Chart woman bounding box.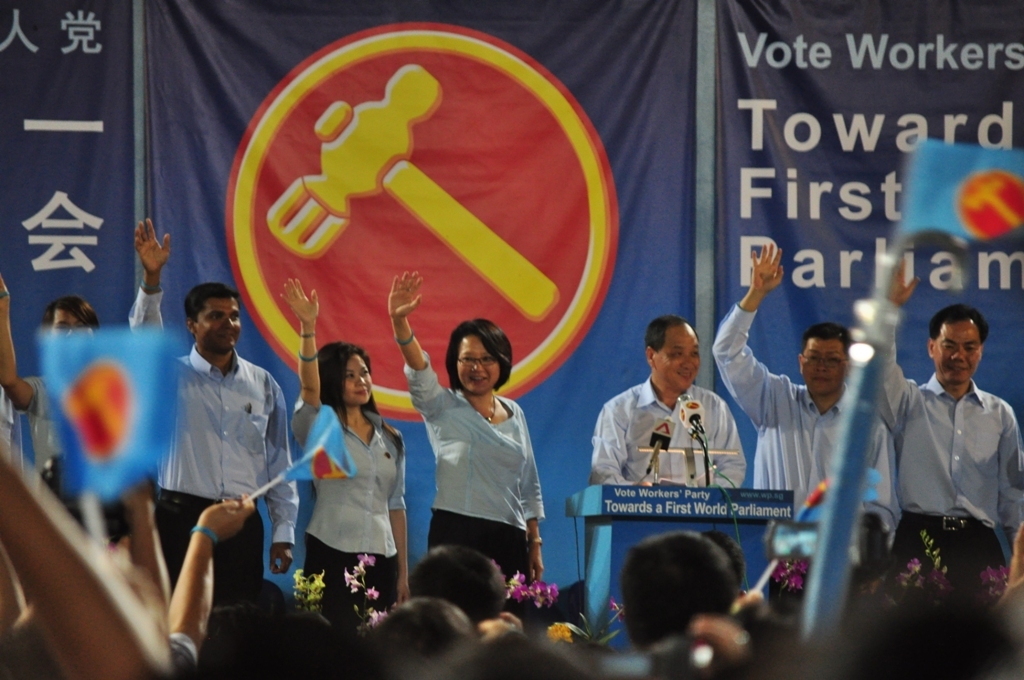
Charted: <region>278, 275, 407, 630</region>.
